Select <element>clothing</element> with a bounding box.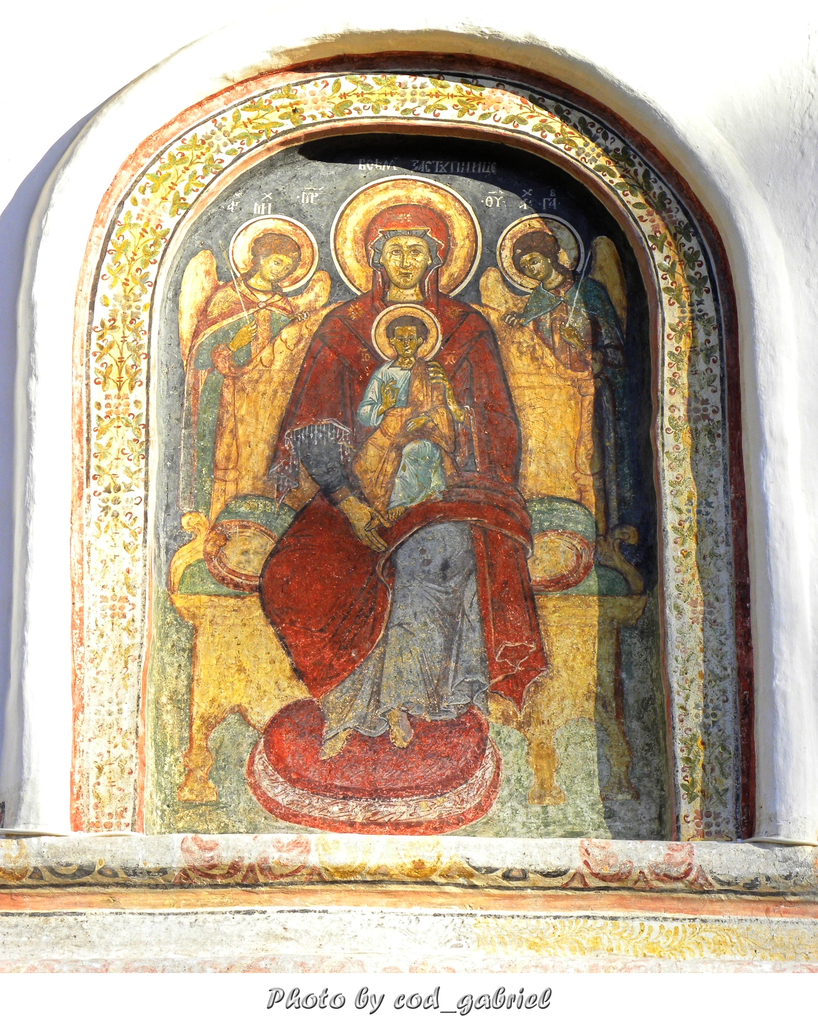
518, 268, 650, 538.
